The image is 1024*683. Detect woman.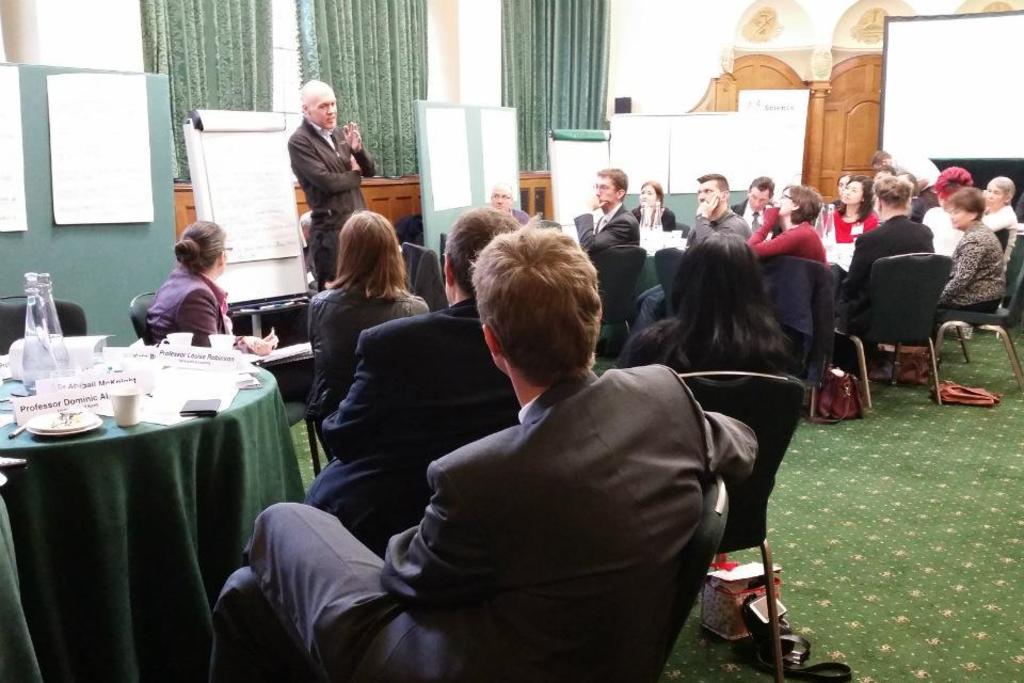
Detection: {"left": 930, "top": 179, "right": 1005, "bottom": 315}.
